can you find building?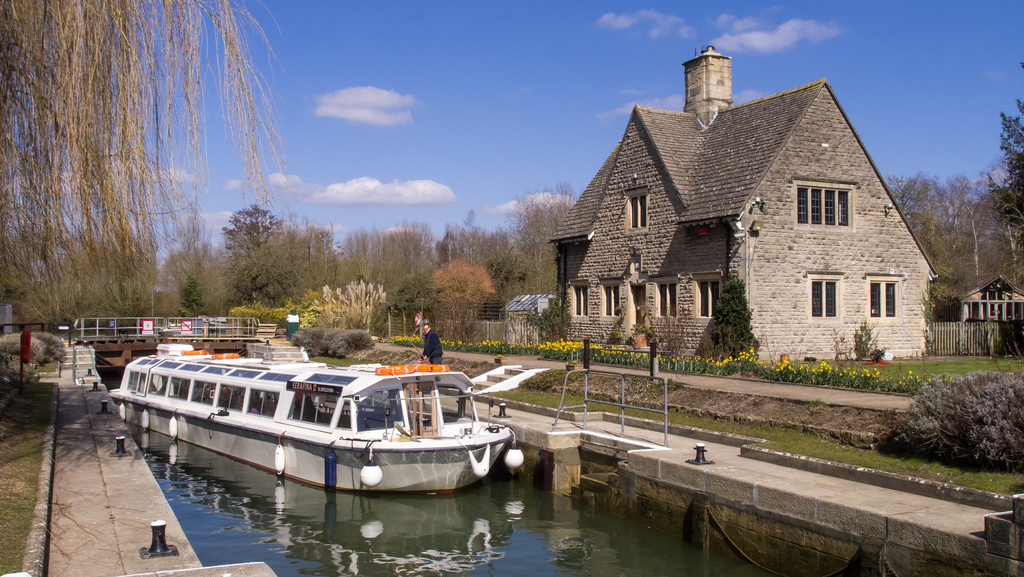
Yes, bounding box: {"x1": 547, "y1": 43, "x2": 939, "y2": 362}.
